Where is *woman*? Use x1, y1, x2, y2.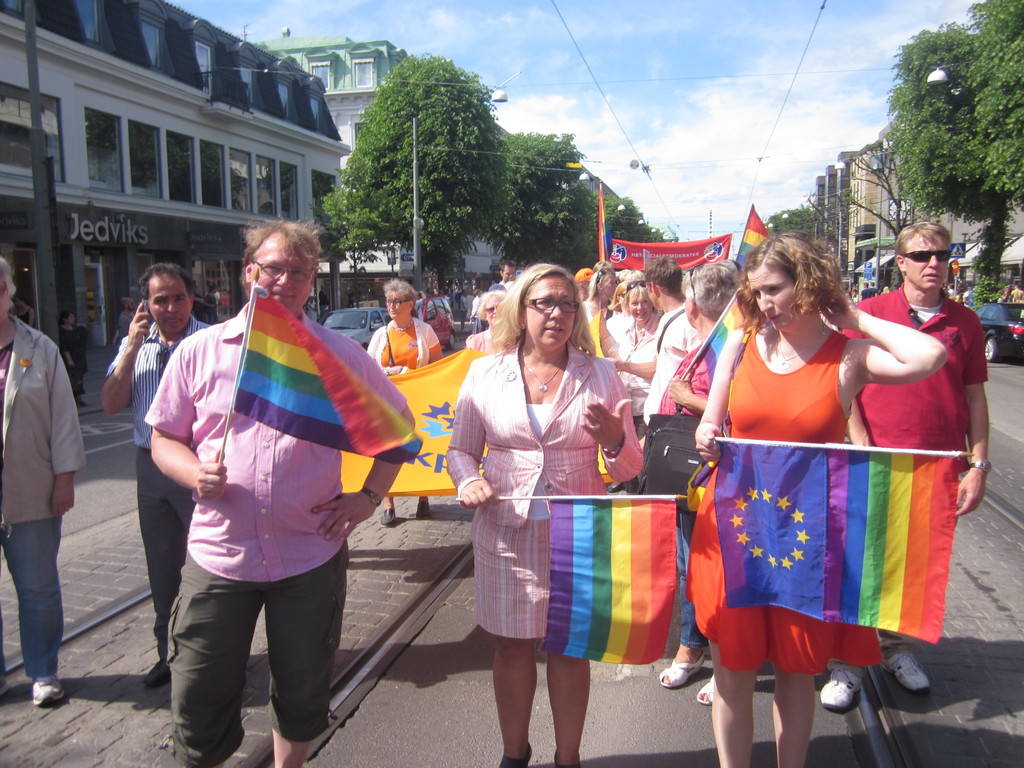
451, 273, 637, 676.
